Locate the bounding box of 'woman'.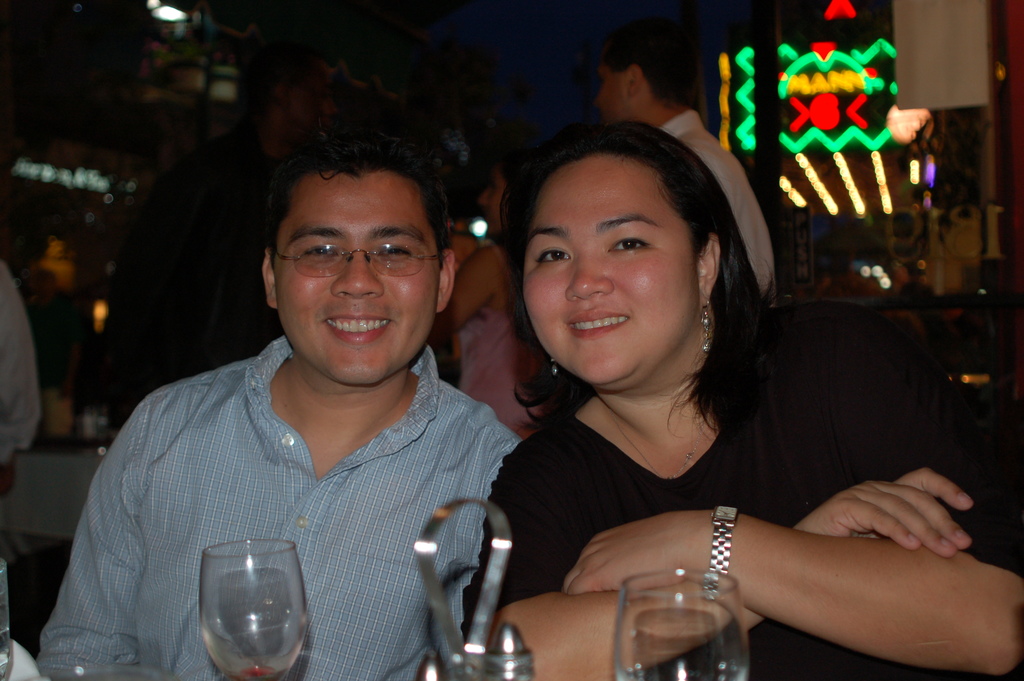
Bounding box: 460, 119, 1023, 680.
